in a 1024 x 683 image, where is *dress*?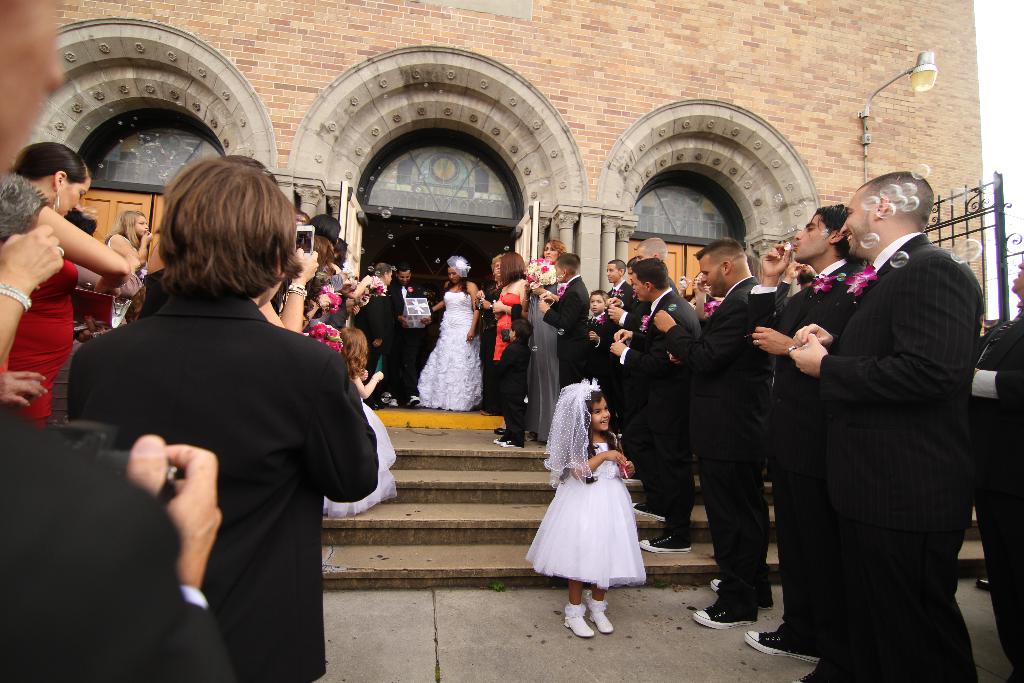
{"left": 323, "top": 392, "right": 395, "bottom": 523}.
